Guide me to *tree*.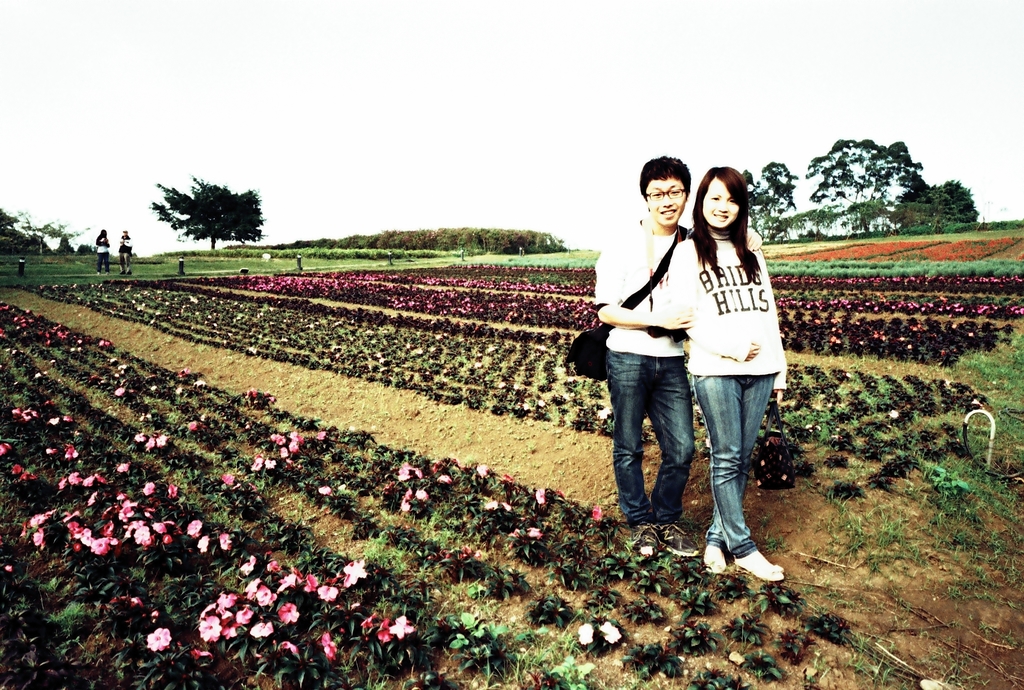
Guidance: [left=903, top=176, right=984, bottom=235].
